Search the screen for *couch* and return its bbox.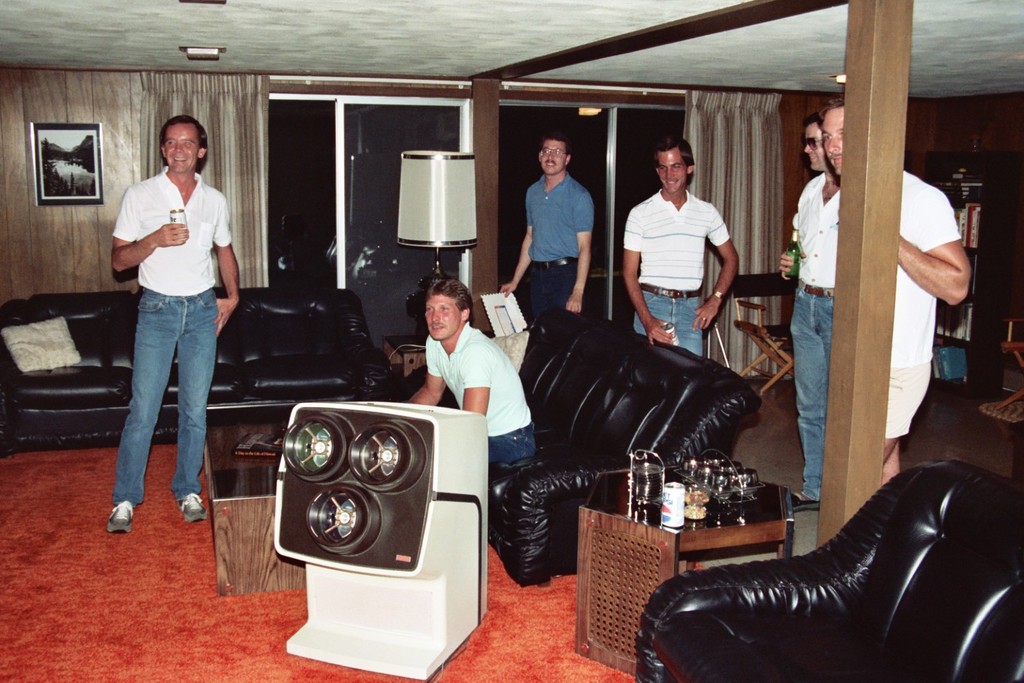
Found: region(383, 302, 756, 587).
